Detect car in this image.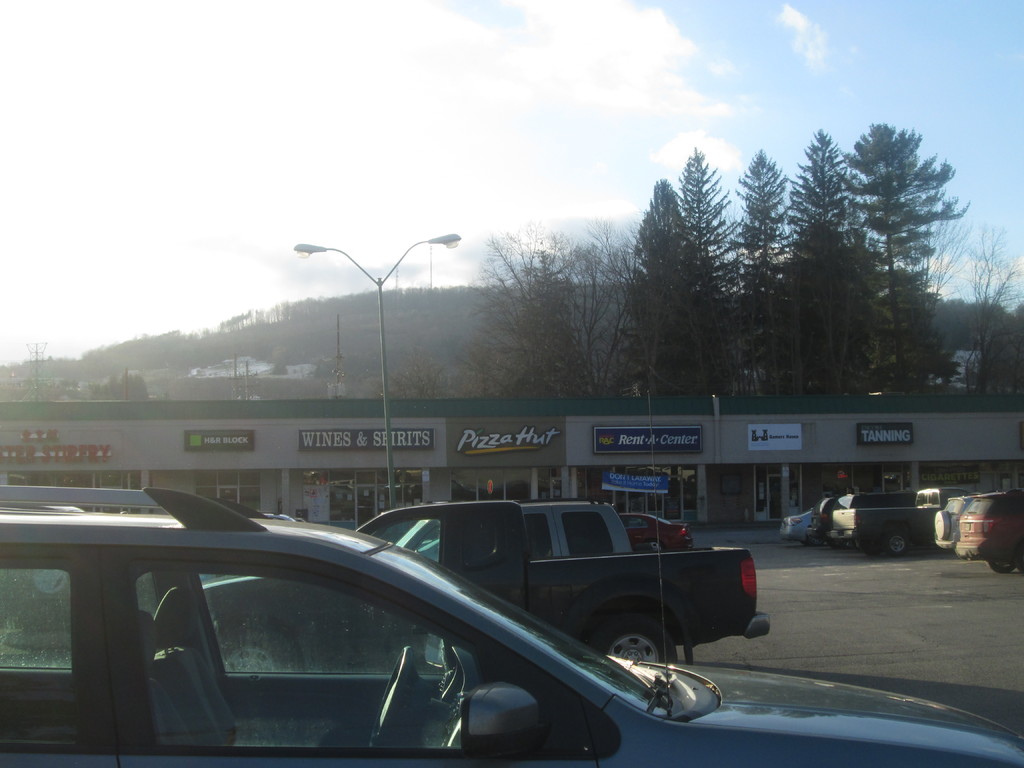
Detection: BBox(621, 511, 697, 554).
